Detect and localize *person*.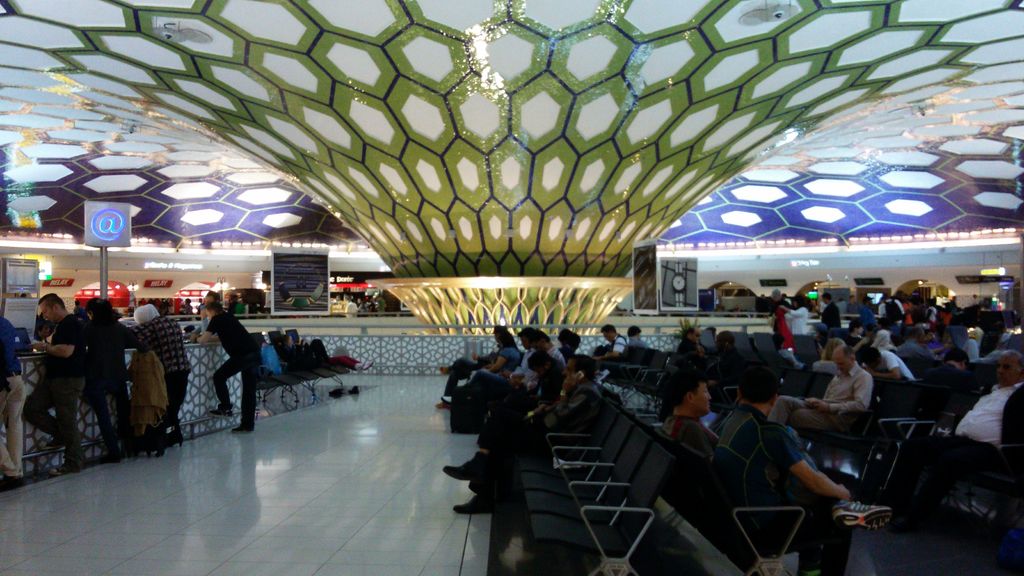
Localized at [left=0, top=289, right=29, bottom=489].
